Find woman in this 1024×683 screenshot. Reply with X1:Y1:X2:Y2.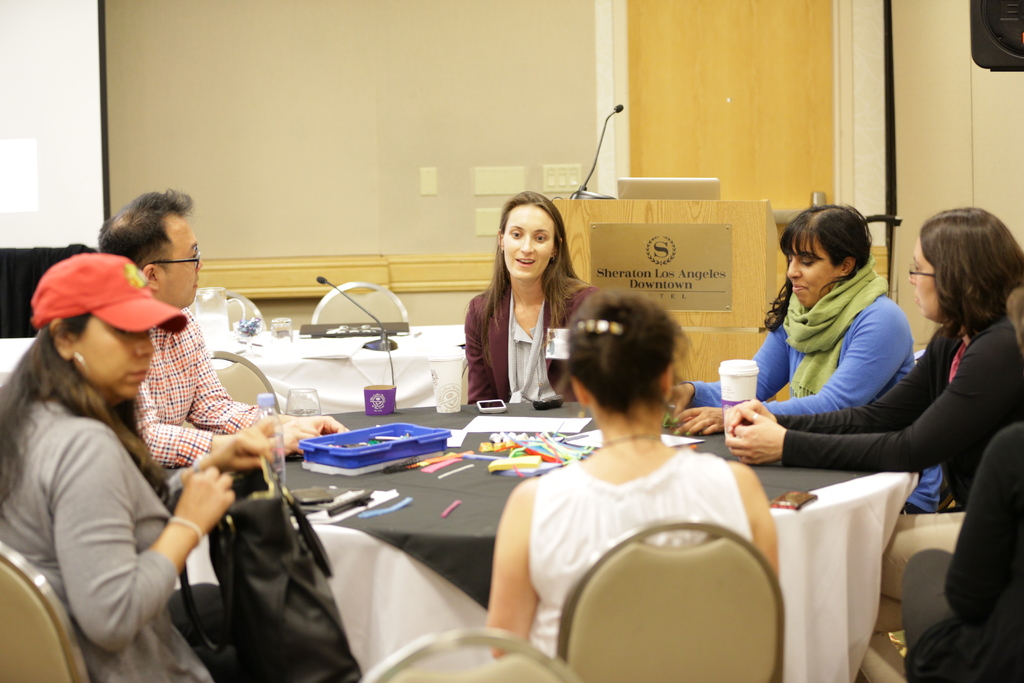
720:204:1023:682.
